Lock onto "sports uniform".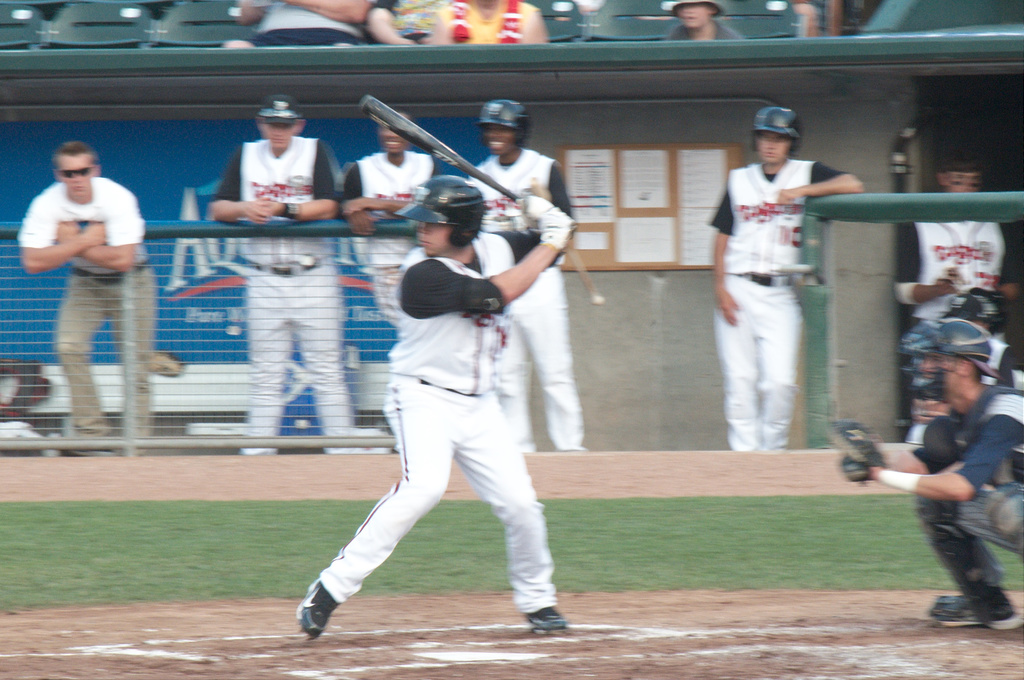
Locked: 922 376 1023 553.
